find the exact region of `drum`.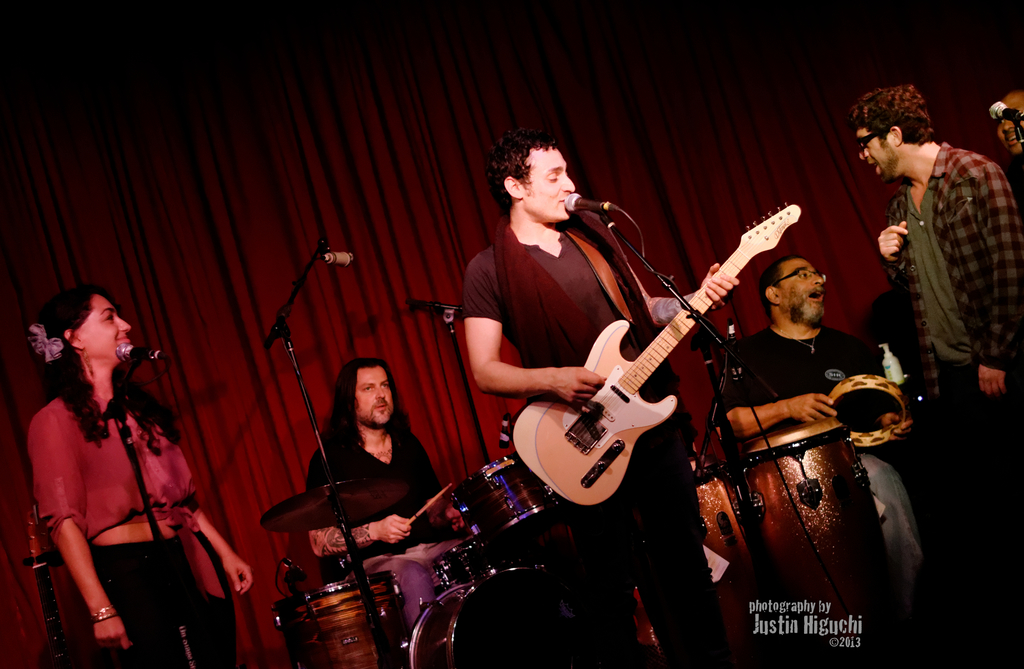
Exact region: 732,411,921,668.
